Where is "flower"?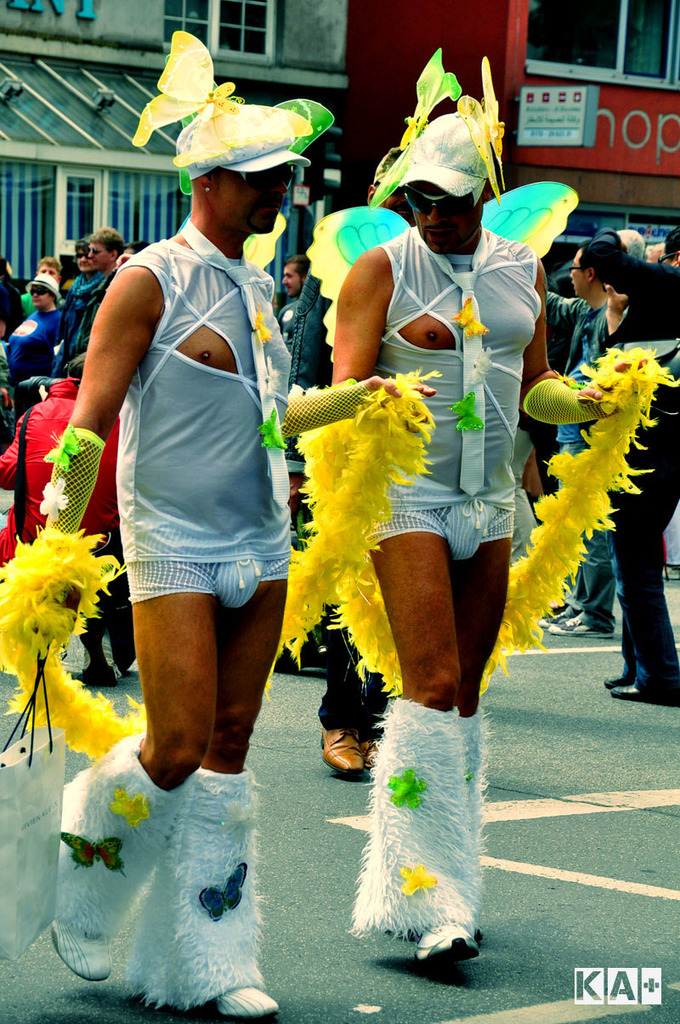
396:857:433:896.
